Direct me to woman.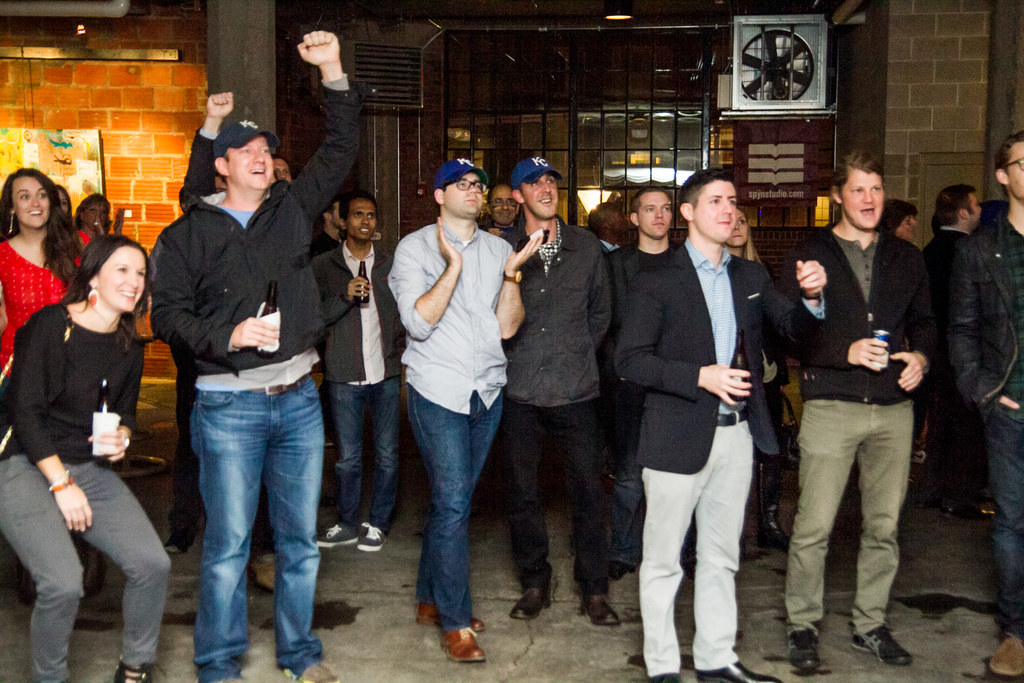
Direction: box(721, 212, 790, 552).
